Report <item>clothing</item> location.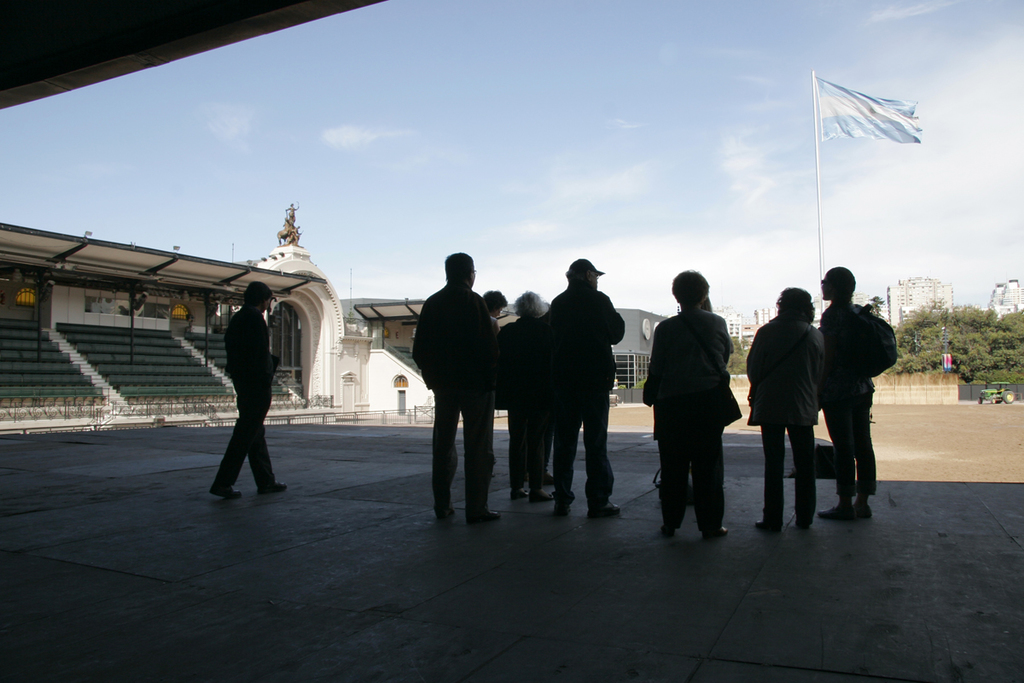
Report: bbox(500, 318, 575, 482).
